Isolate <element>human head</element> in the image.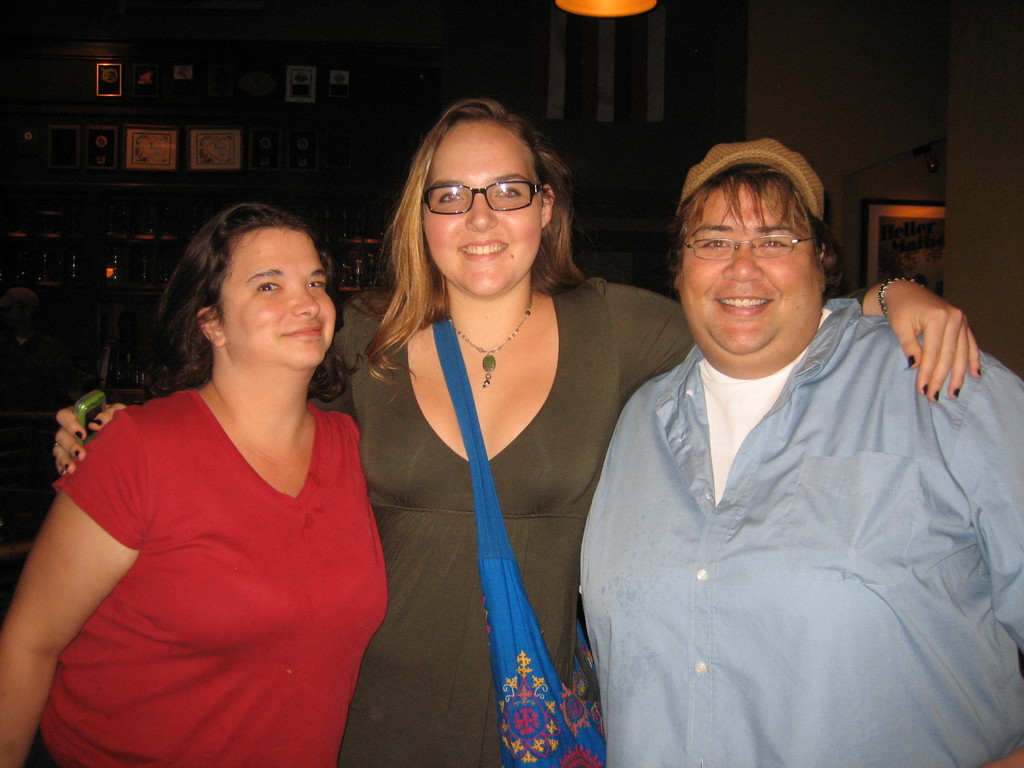
Isolated region: [417, 106, 556, 298].
